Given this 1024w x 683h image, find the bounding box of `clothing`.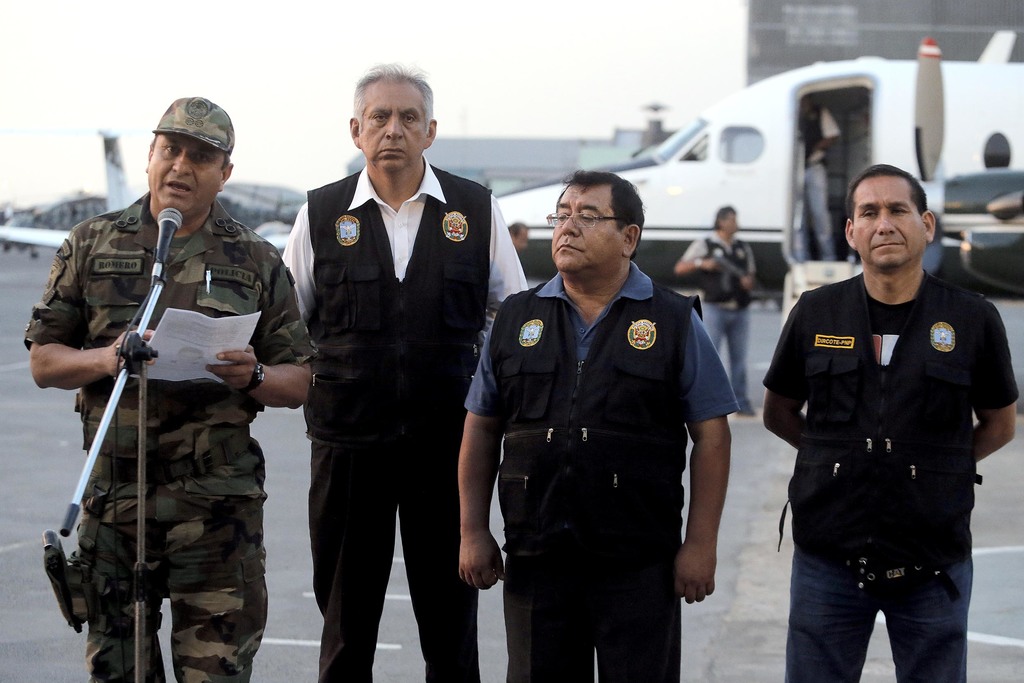
select_region(20, 190, 324, 681).
